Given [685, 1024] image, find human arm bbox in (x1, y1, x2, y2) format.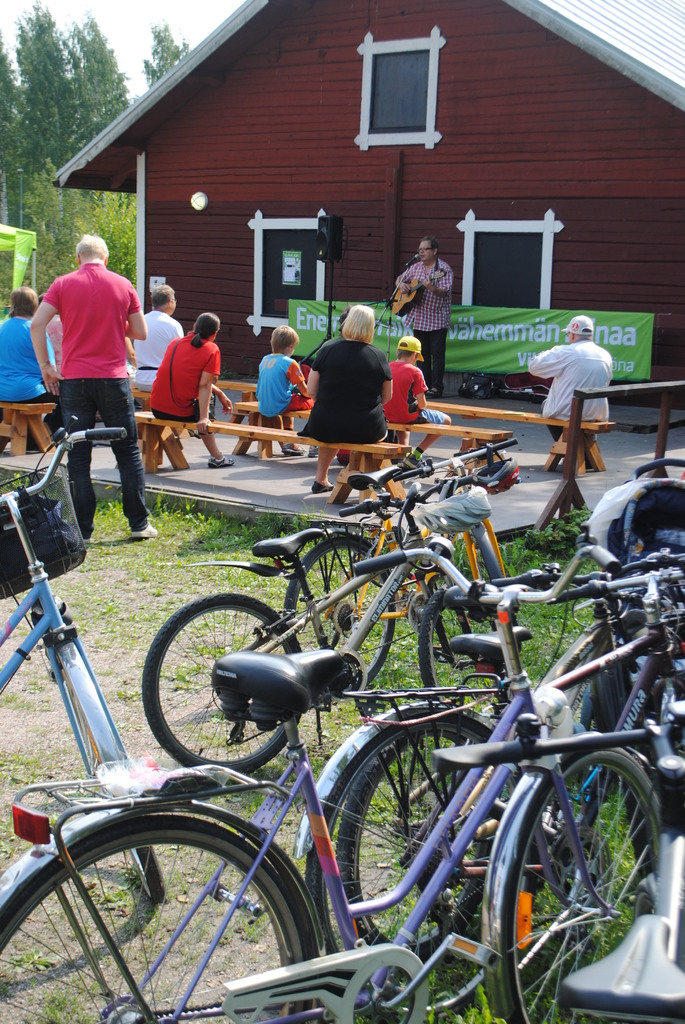
(393, 266, 412, 296).
